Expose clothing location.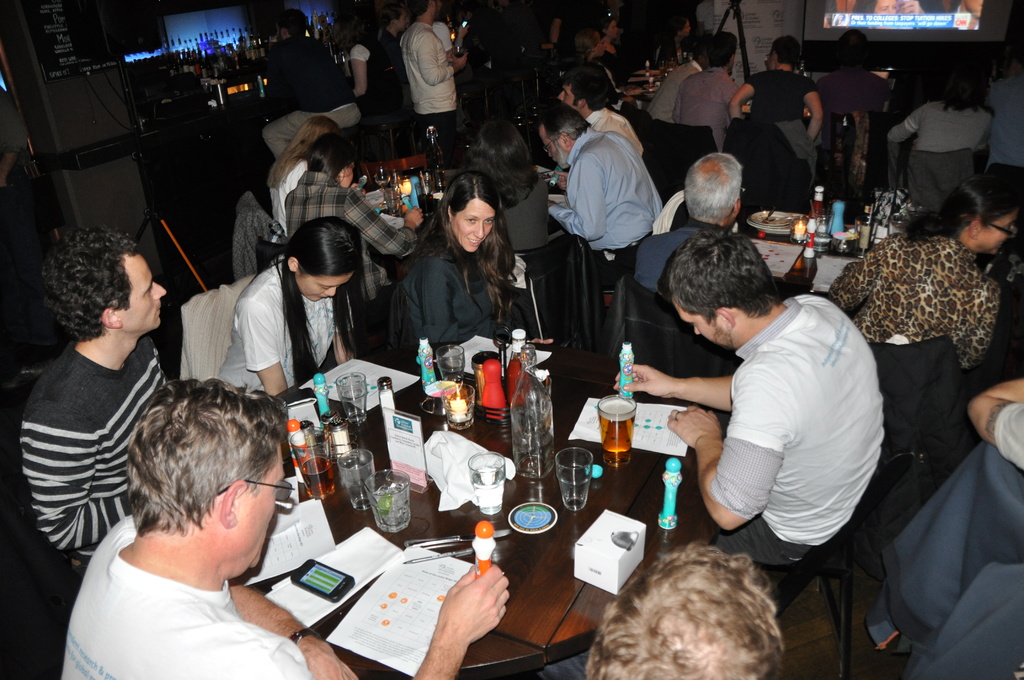
Exposed at rect(713, 293, 884, 566).
